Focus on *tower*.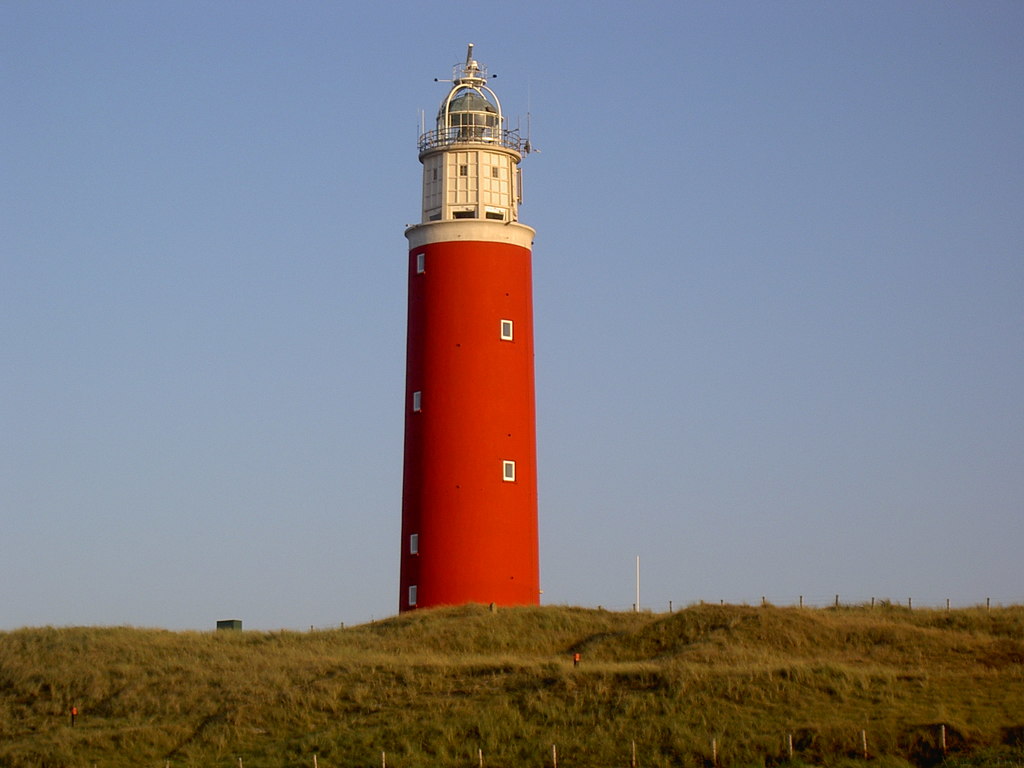
Focused at bbox=[396, 44, 546, 616].
